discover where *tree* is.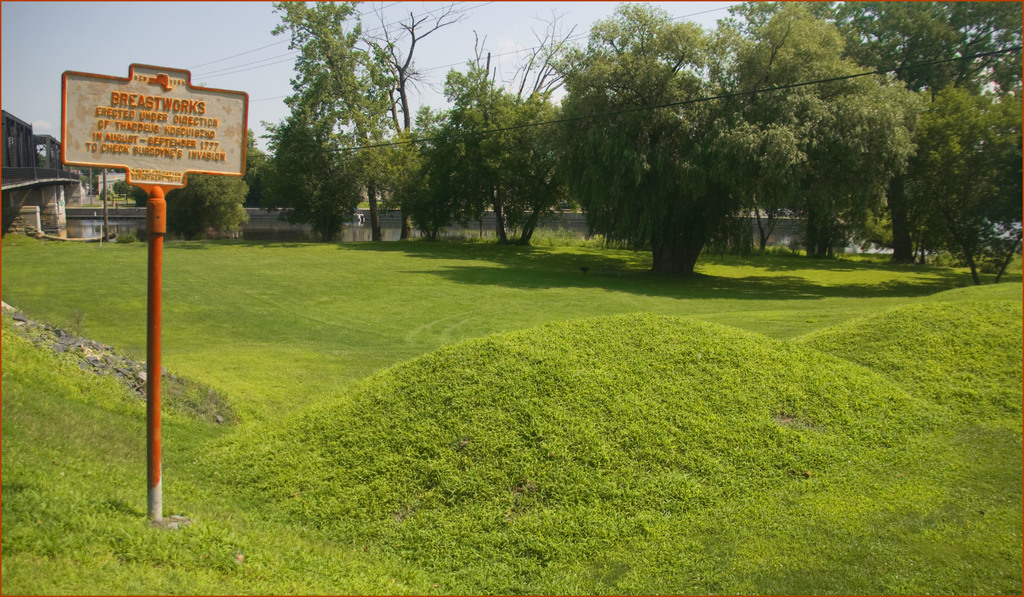
Discovered at 112/179/123/197.
